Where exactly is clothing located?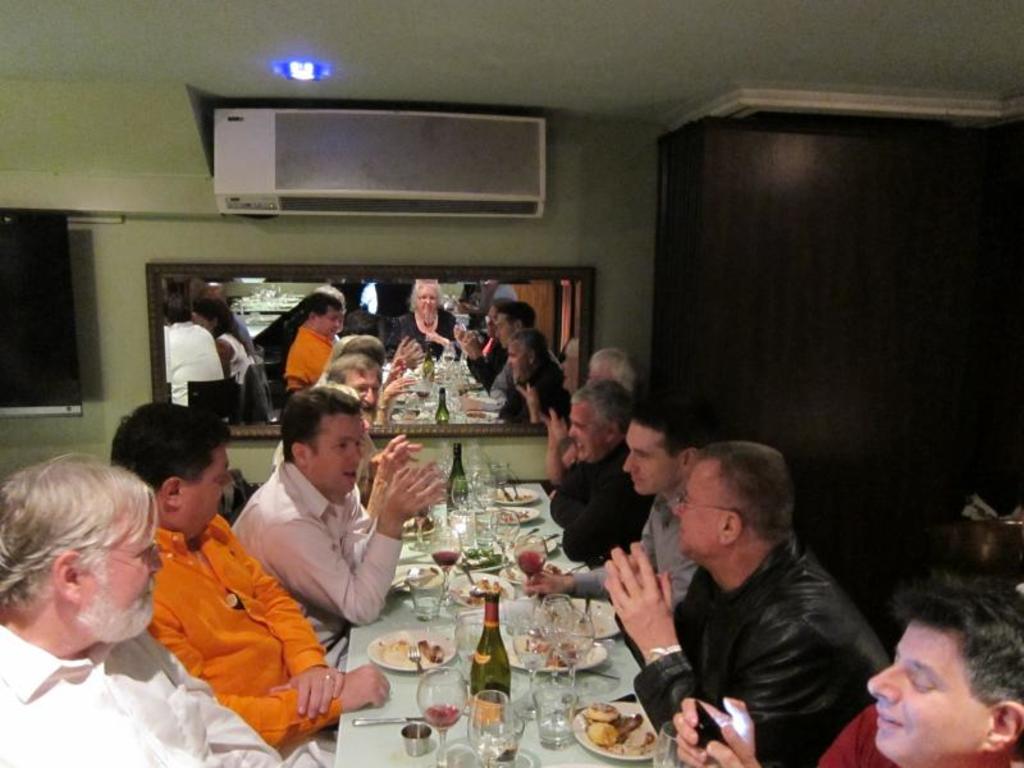
Its bounding box is bbox=(820, 705, 1023, 767).
